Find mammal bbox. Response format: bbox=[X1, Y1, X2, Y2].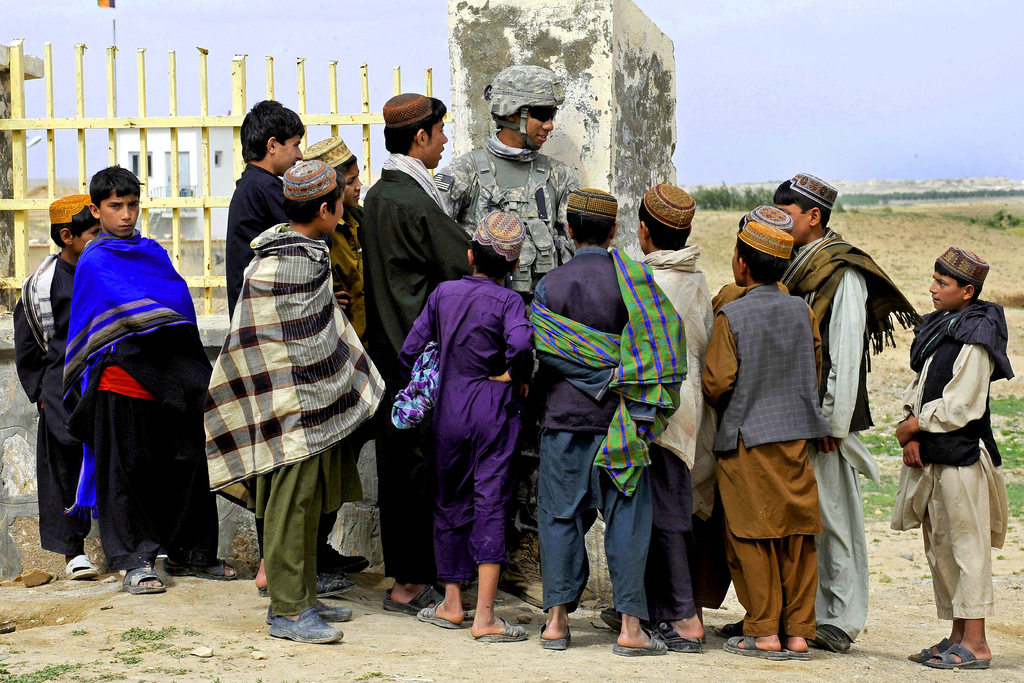
bbox=[314, 136, 369, 571].
